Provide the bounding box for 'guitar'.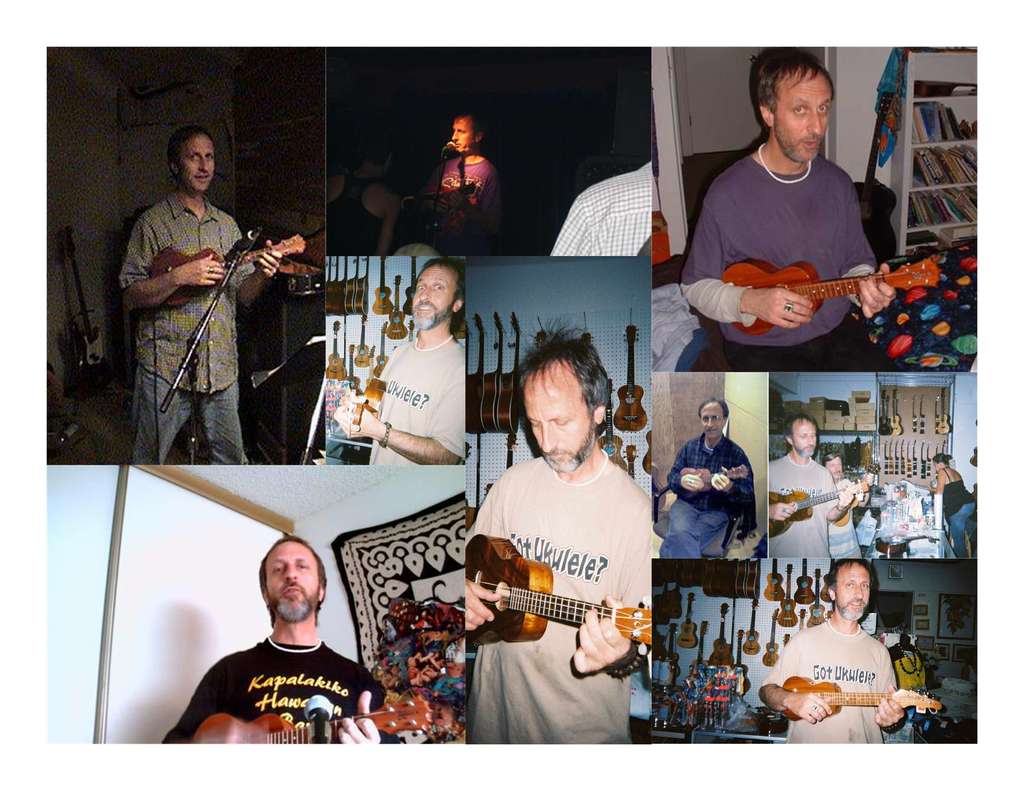
(x1=334, y1=262, x2=345, y2=316).
